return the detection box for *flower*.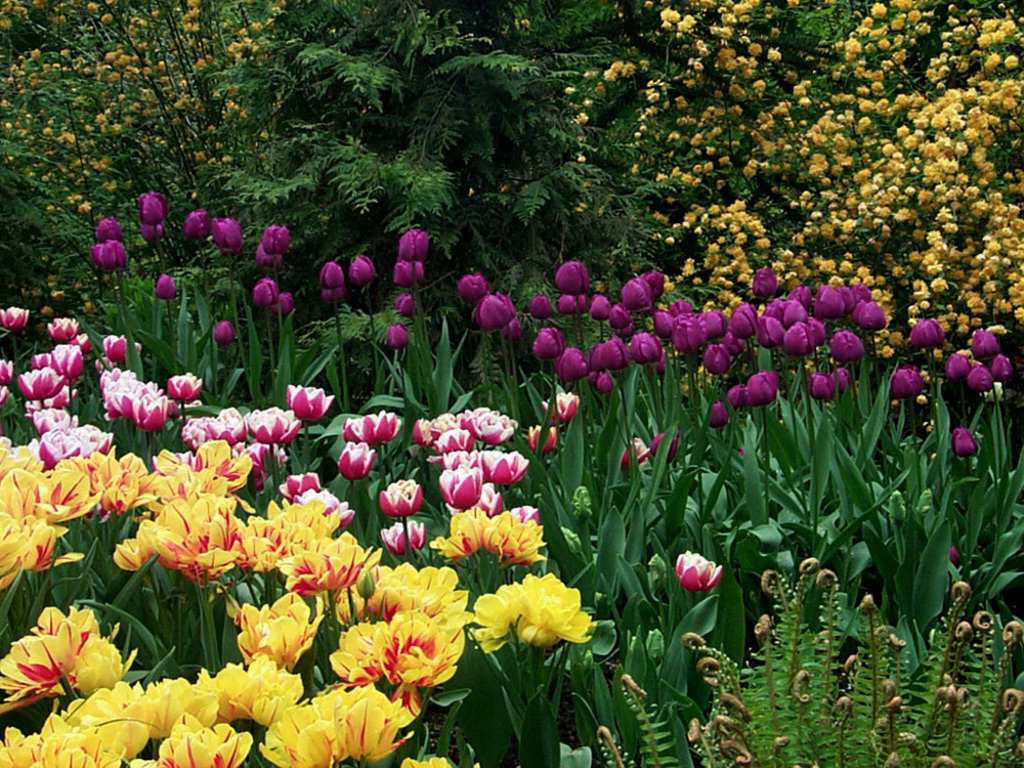
box=[647, 428, 682, 462].
